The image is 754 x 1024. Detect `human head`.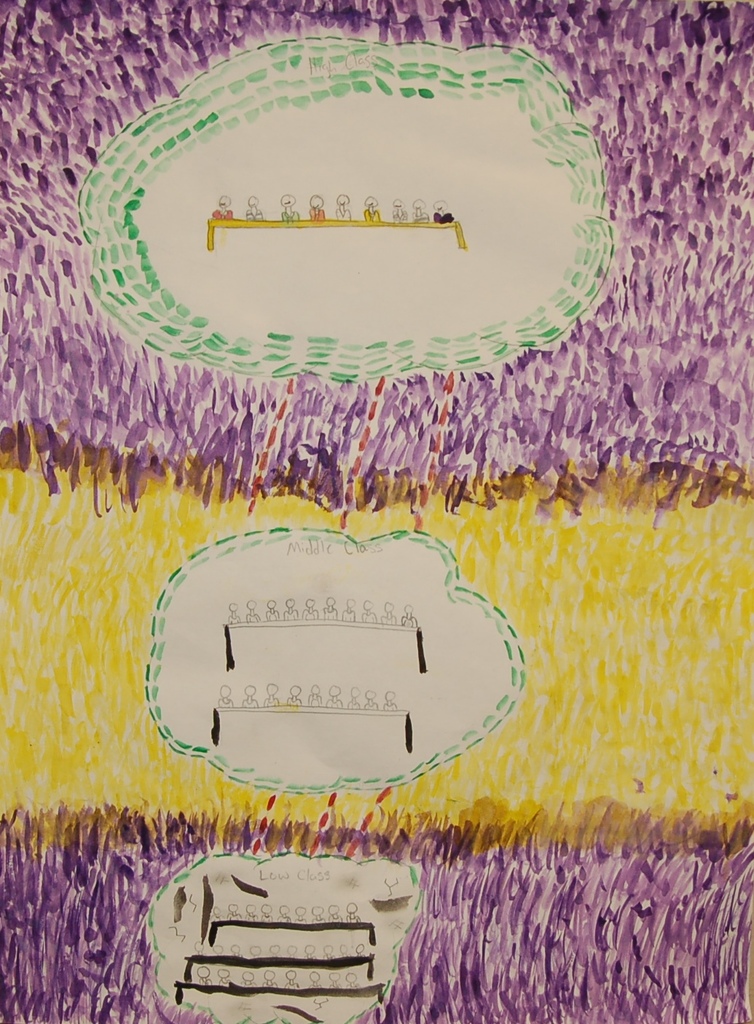
Detection: l=388, t=198, r=405, b=208.
